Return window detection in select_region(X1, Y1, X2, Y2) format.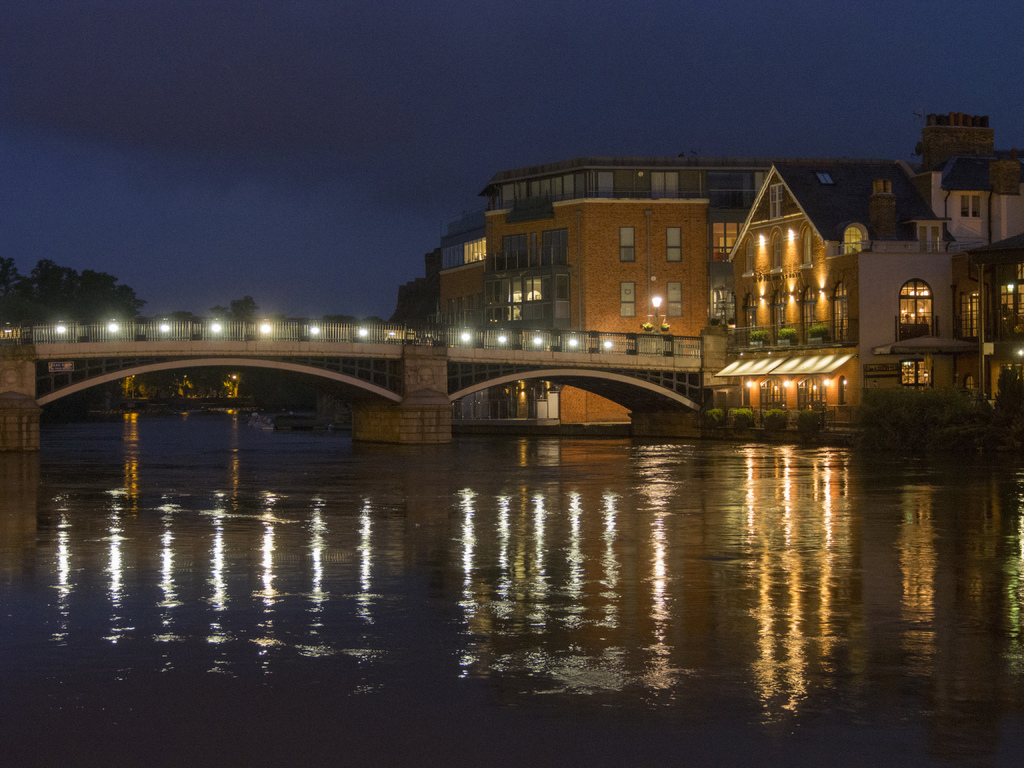
select_region(459, 234, 488, 266).
